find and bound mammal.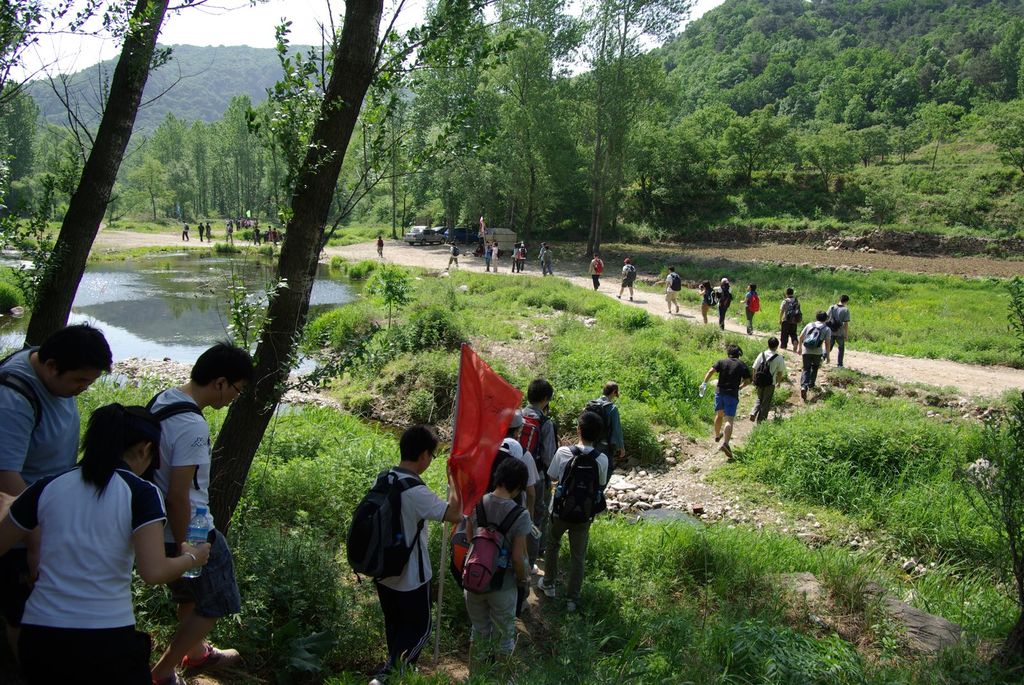
Bound: BBox(619, 258, 636, 301).
